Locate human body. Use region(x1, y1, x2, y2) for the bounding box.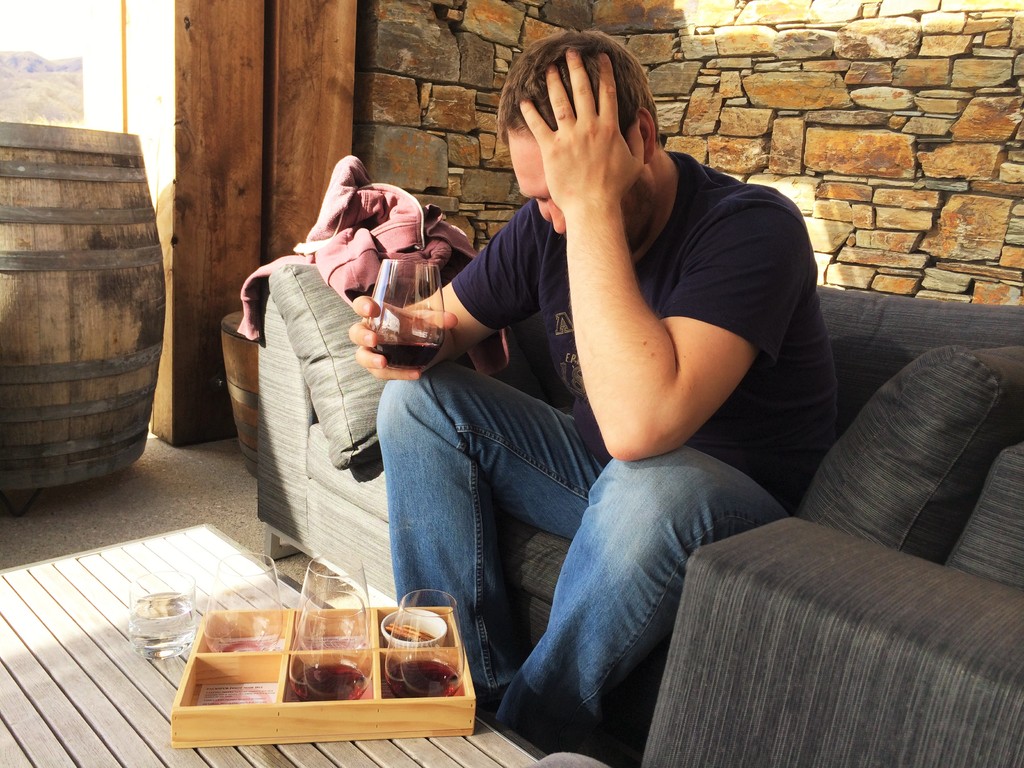
region(202, 88, 839, 740).
